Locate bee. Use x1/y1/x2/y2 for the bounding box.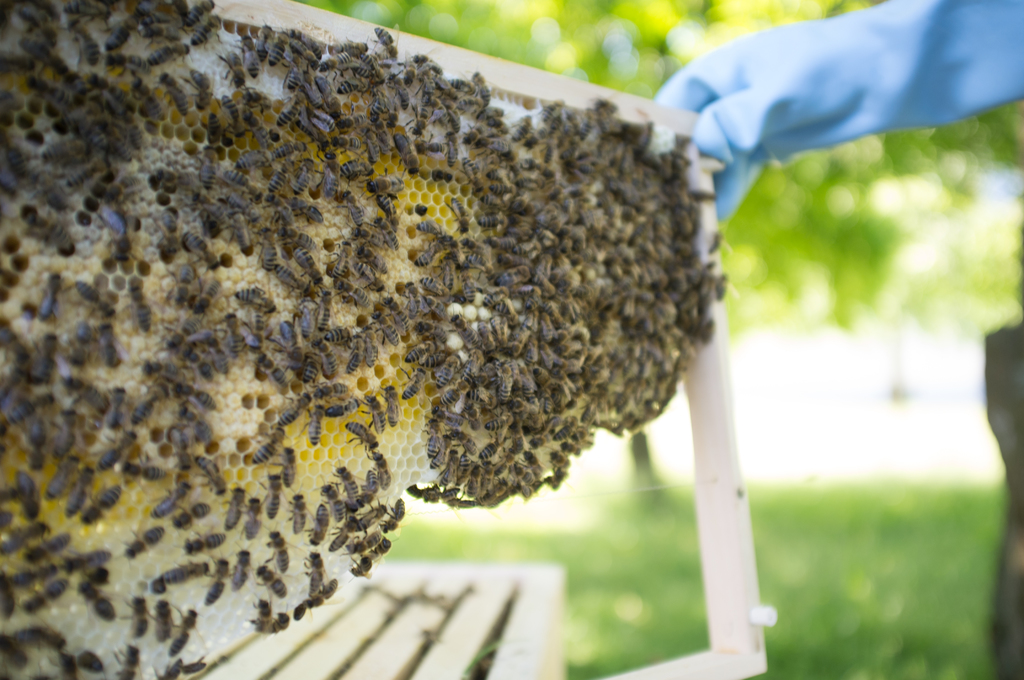
227/547/251/593.
